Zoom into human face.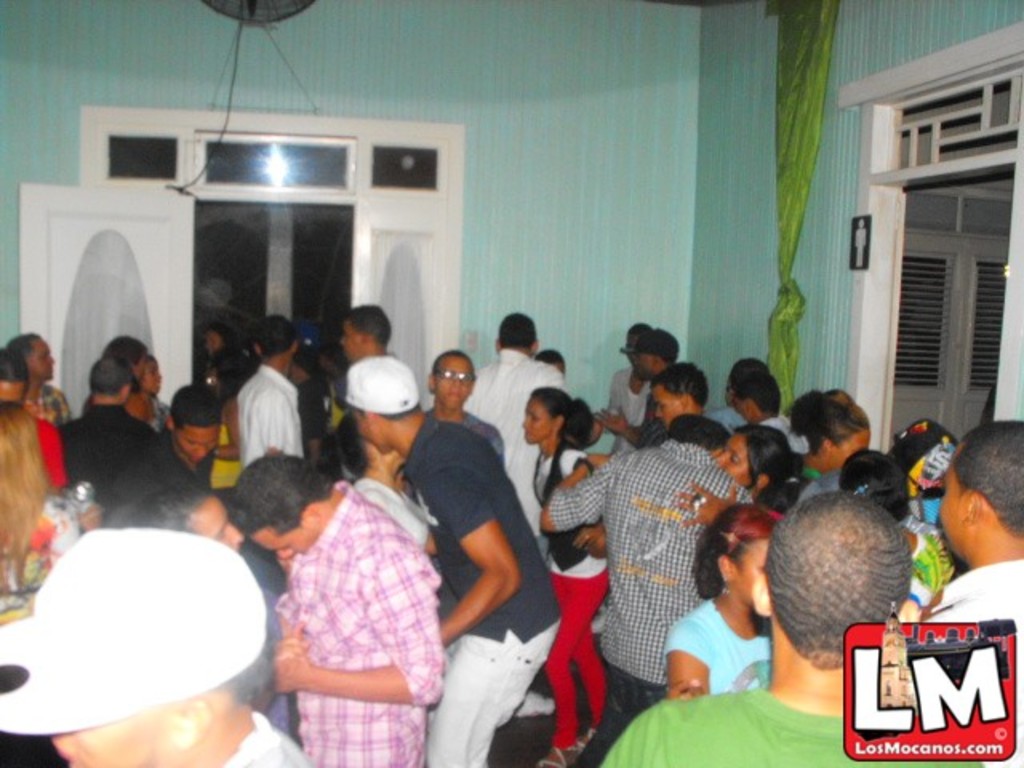
Zoom target: Rect(734, 539, 768, 603).
